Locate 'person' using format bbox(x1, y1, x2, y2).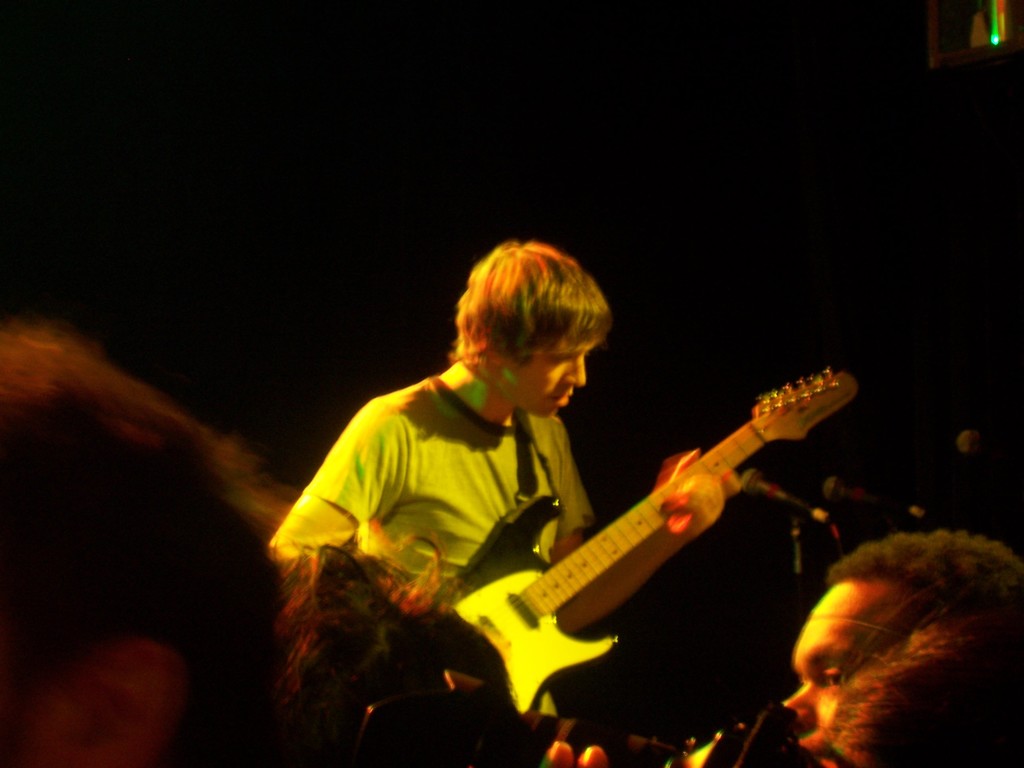
bbox(770, 524, 1021, 760).
